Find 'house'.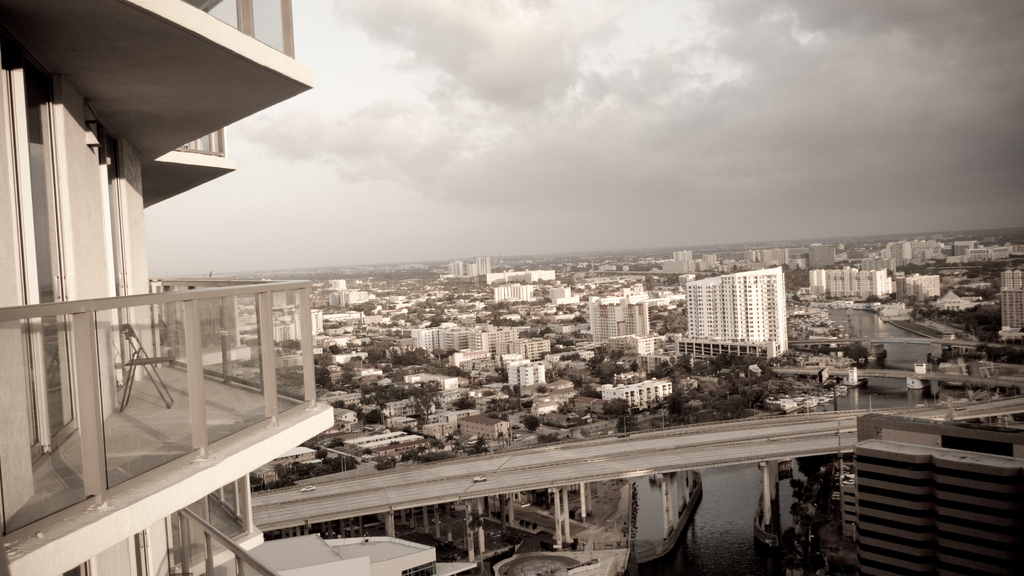
490/276/540/303.
